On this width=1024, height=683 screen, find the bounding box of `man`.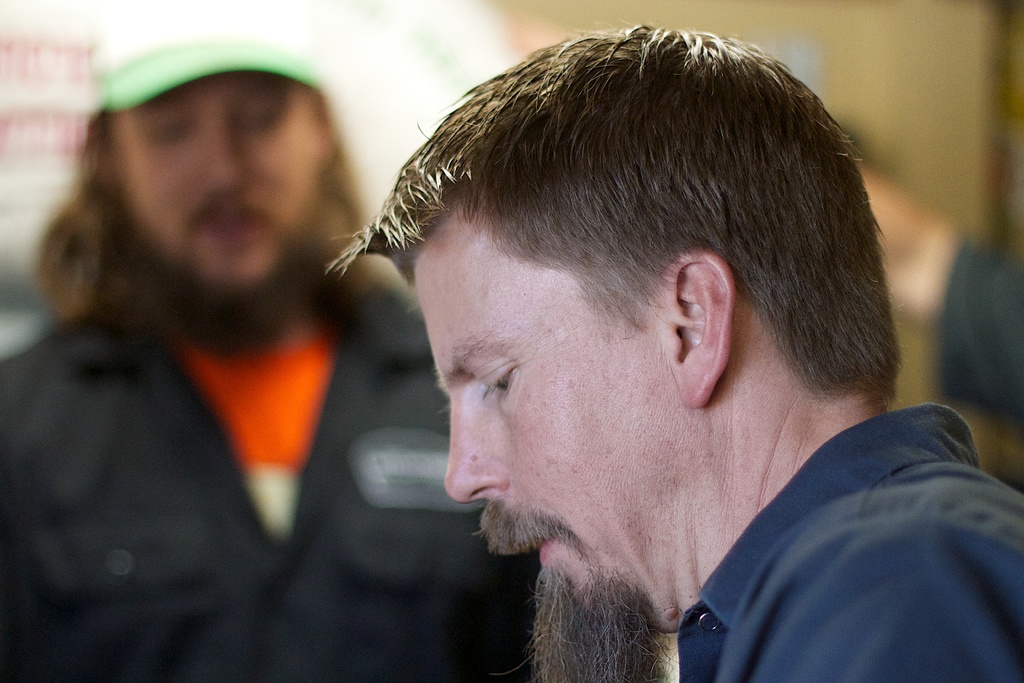
Bounding box: bbox=(323, 19, 1023, 682).
